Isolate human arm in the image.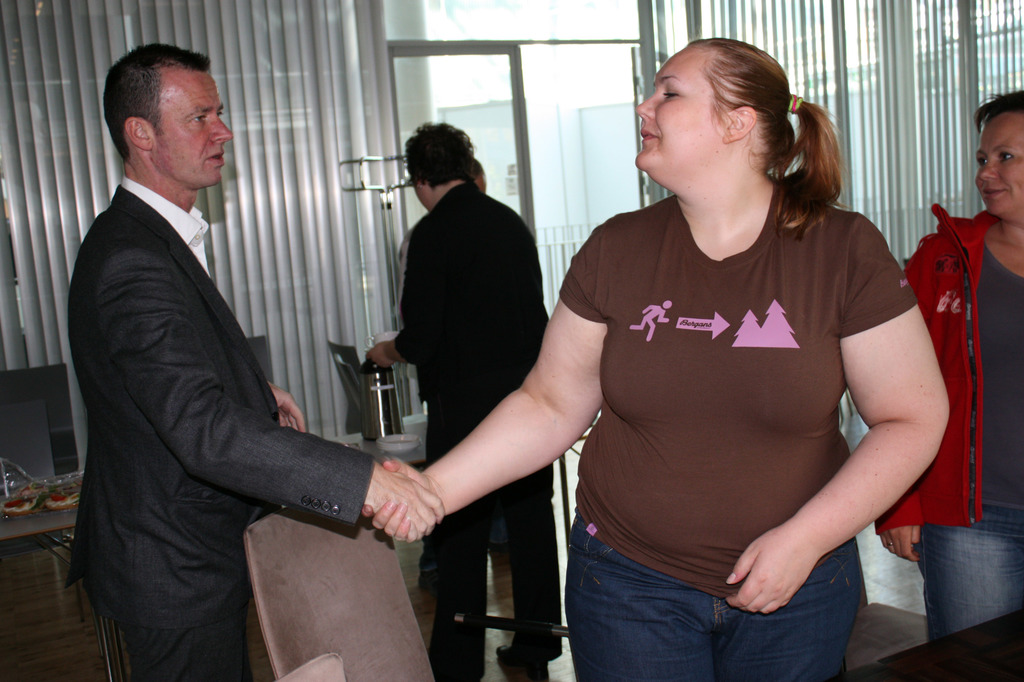
Isolated region: region(872, 231, 934, 567).
